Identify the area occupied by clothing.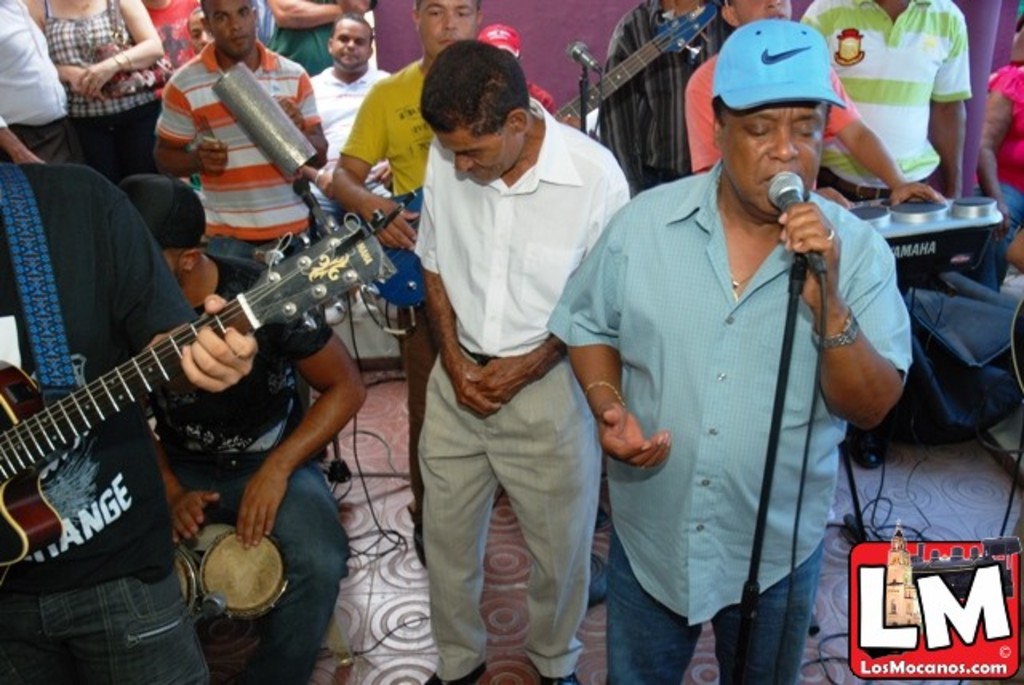
Area: bbox=[114, 250, 336, 467].
